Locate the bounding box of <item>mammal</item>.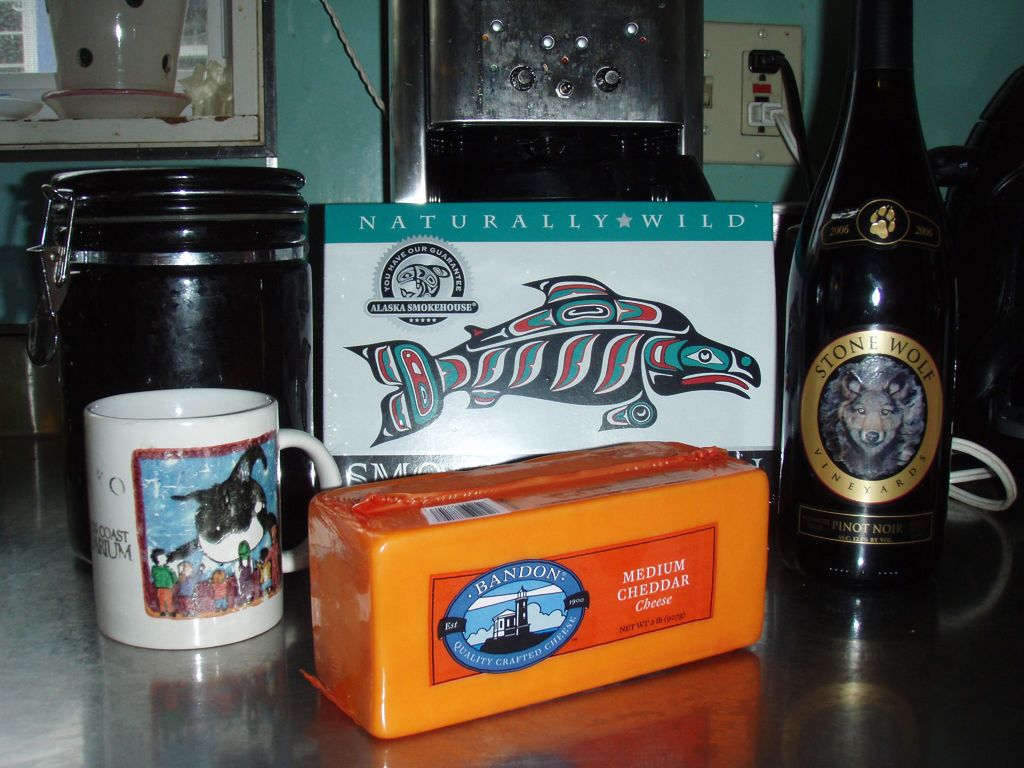
Bounding box: crop(266, 514, 282, 586).
